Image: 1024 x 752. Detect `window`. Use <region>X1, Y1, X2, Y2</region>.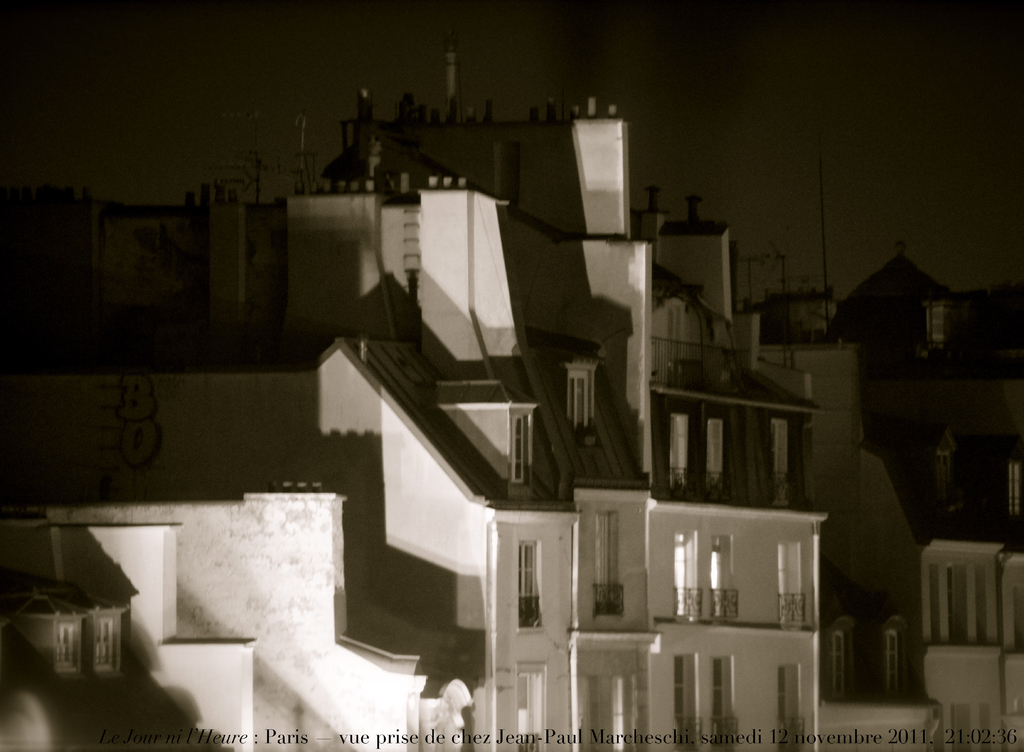
<region>513, 538, 547, 634</region>.
